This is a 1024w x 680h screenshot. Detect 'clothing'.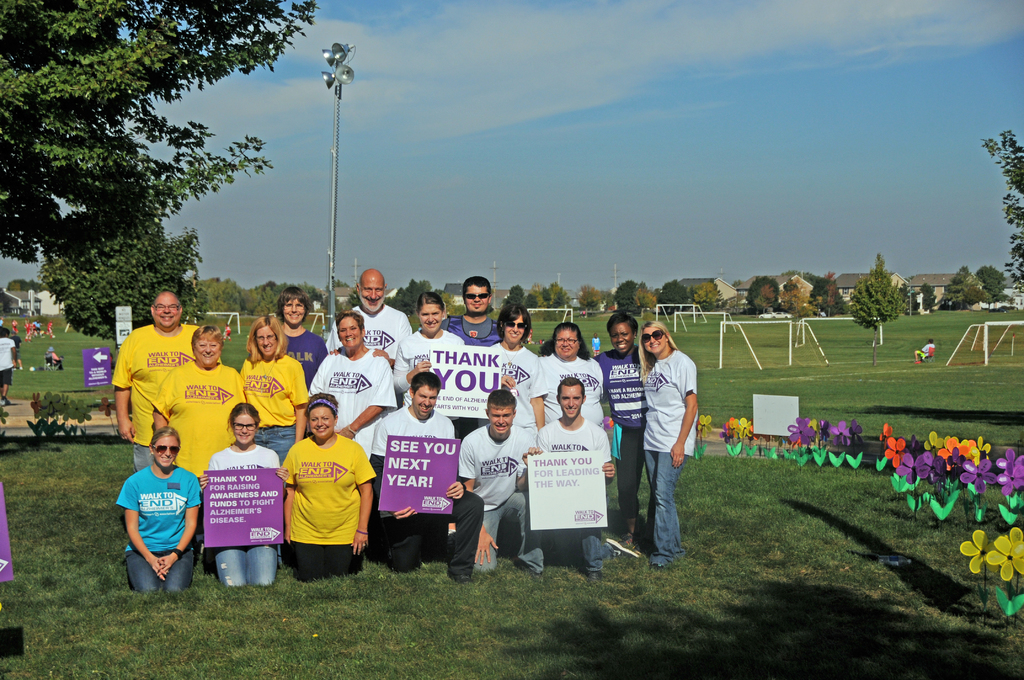
550,528,607,571.
